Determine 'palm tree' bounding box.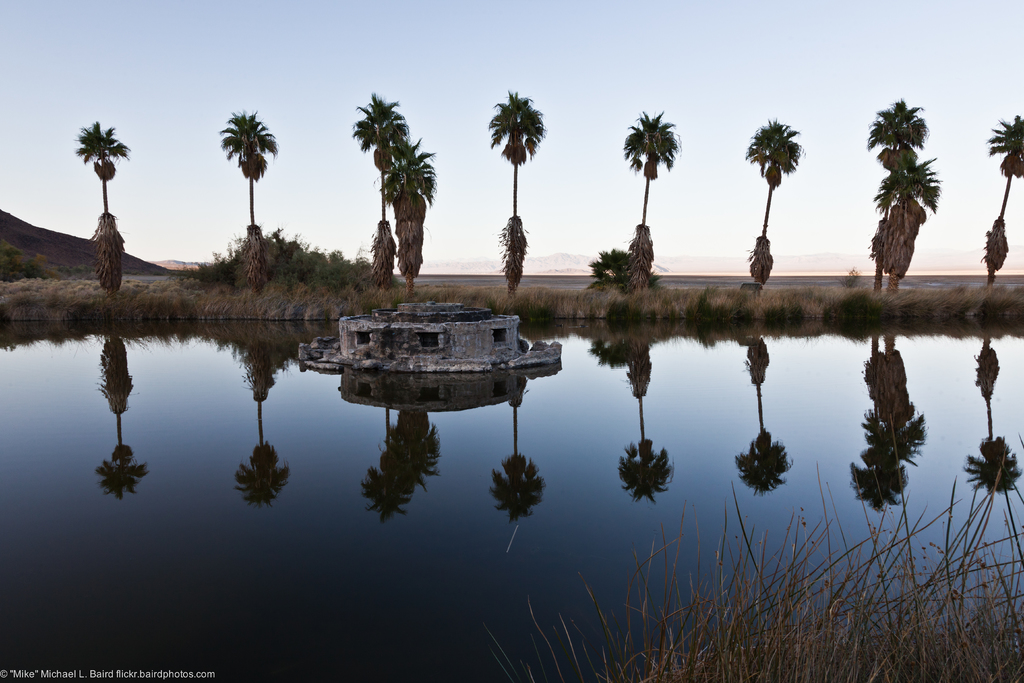
Determined: box(347, 92, 406, 272).
